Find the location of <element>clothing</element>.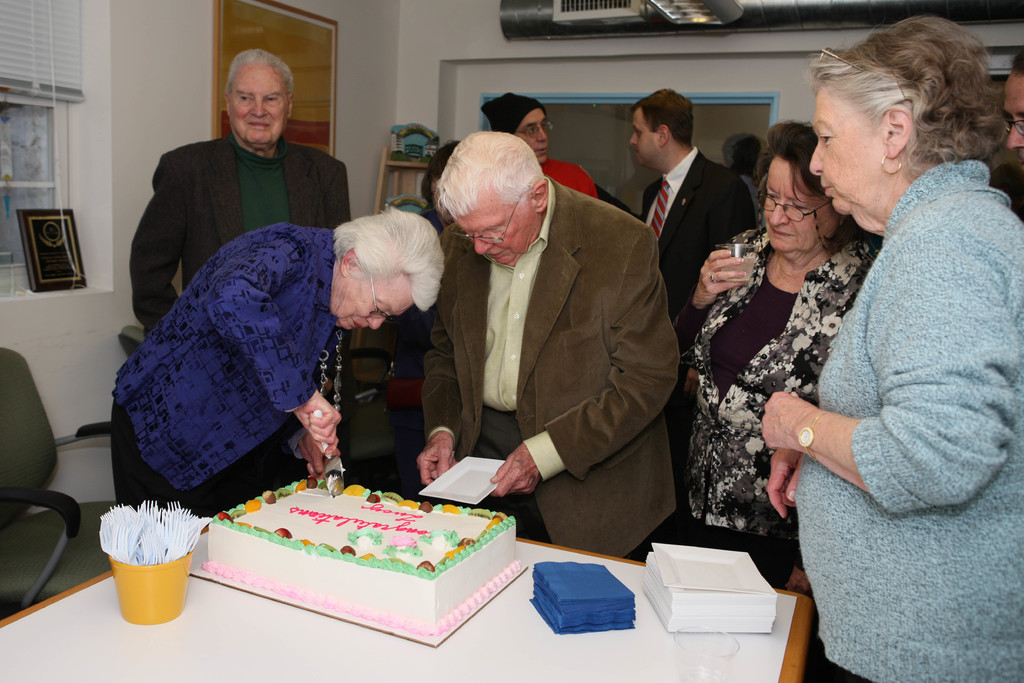
Location: box=[793, 164, 1023, 682].
